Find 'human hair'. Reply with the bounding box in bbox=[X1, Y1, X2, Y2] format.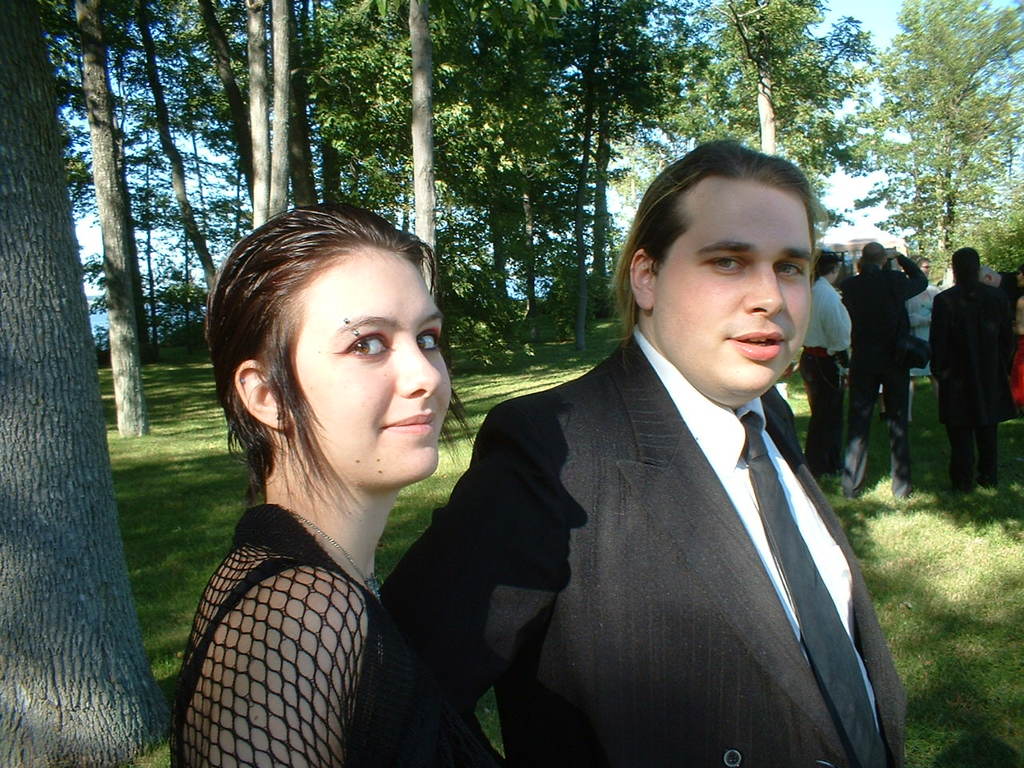
bbox=[855, 255, 861, 278].
